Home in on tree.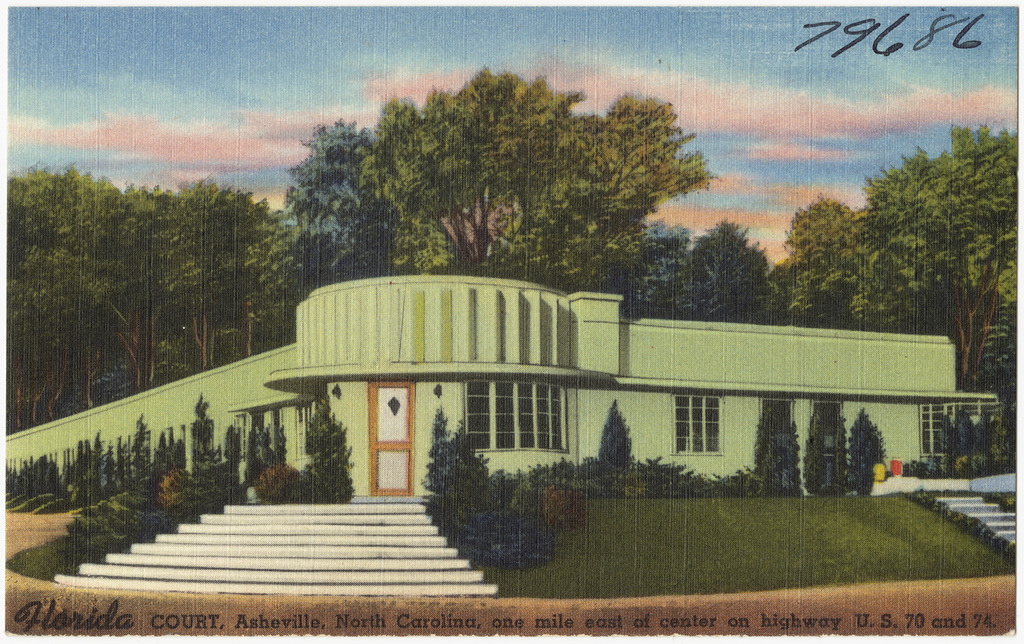
Homed in at BBox(771, 186, 857, 334).
